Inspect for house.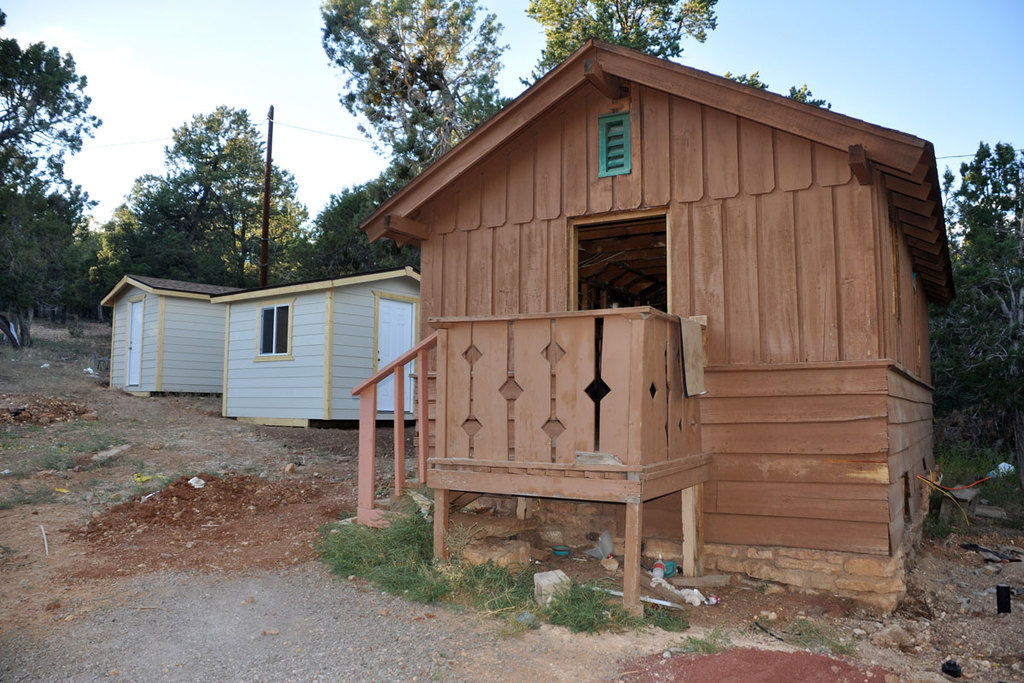
Inspection: 356:44:956:607.
